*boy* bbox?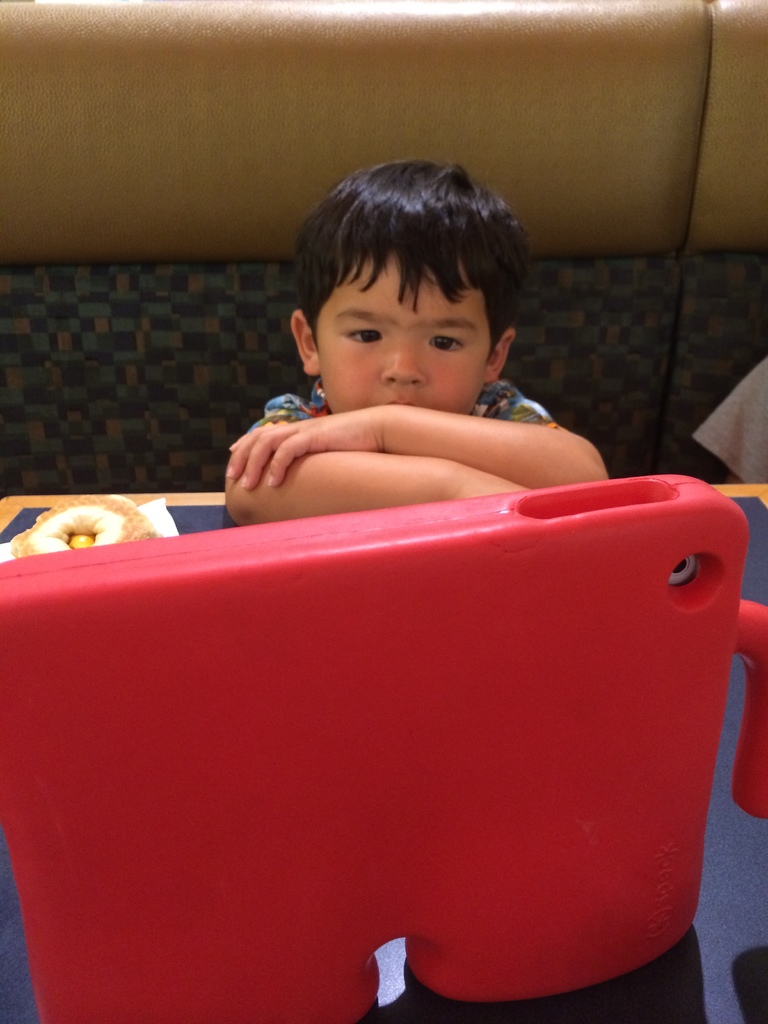
(x1=218, y1=158, x2=616, y2=514)
